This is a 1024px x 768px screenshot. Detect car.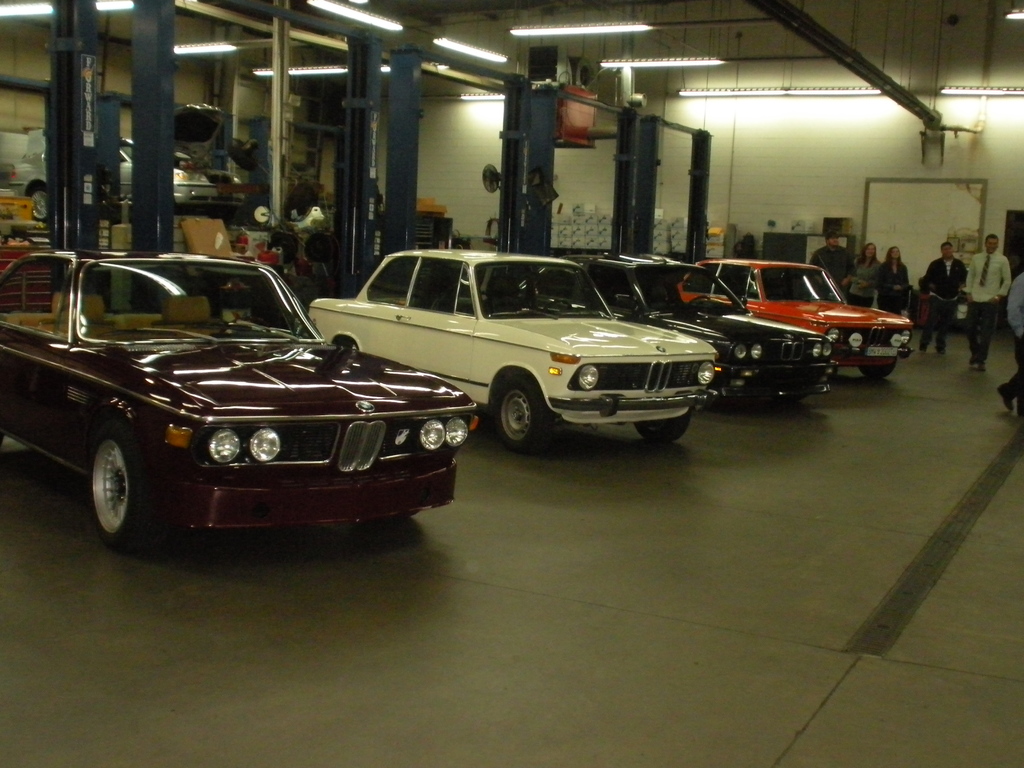
x1=10, y1=103, x2=244, y2=223.
